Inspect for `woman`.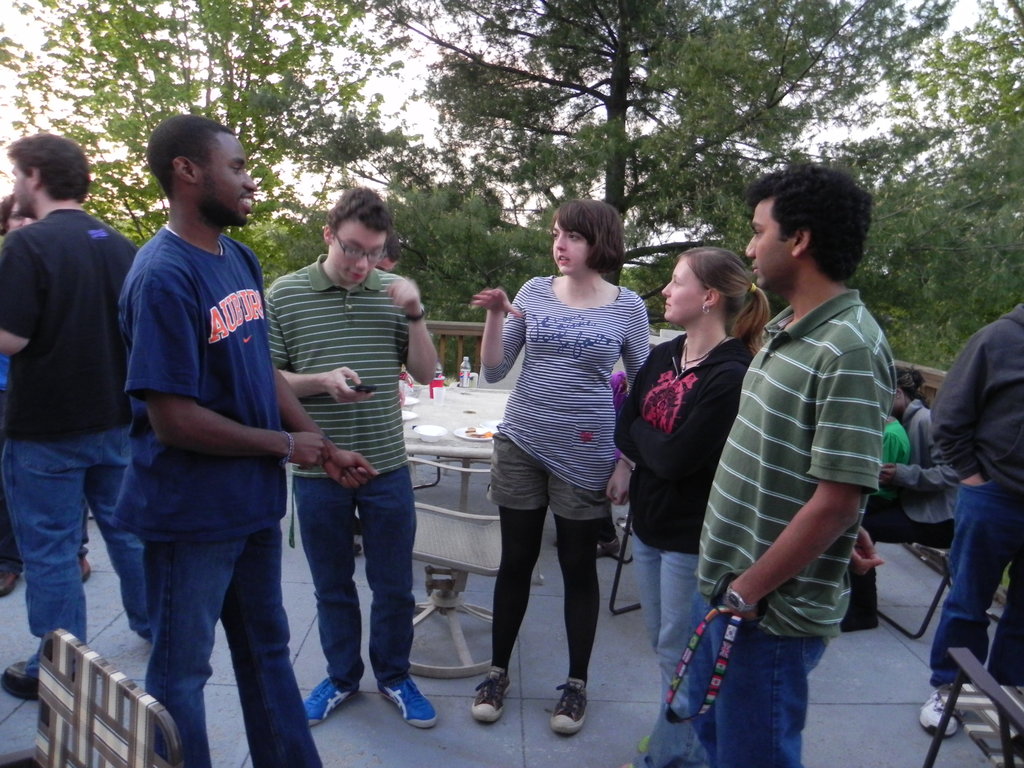
Inspection: left=597, top=236, right=773, bottom=717.
